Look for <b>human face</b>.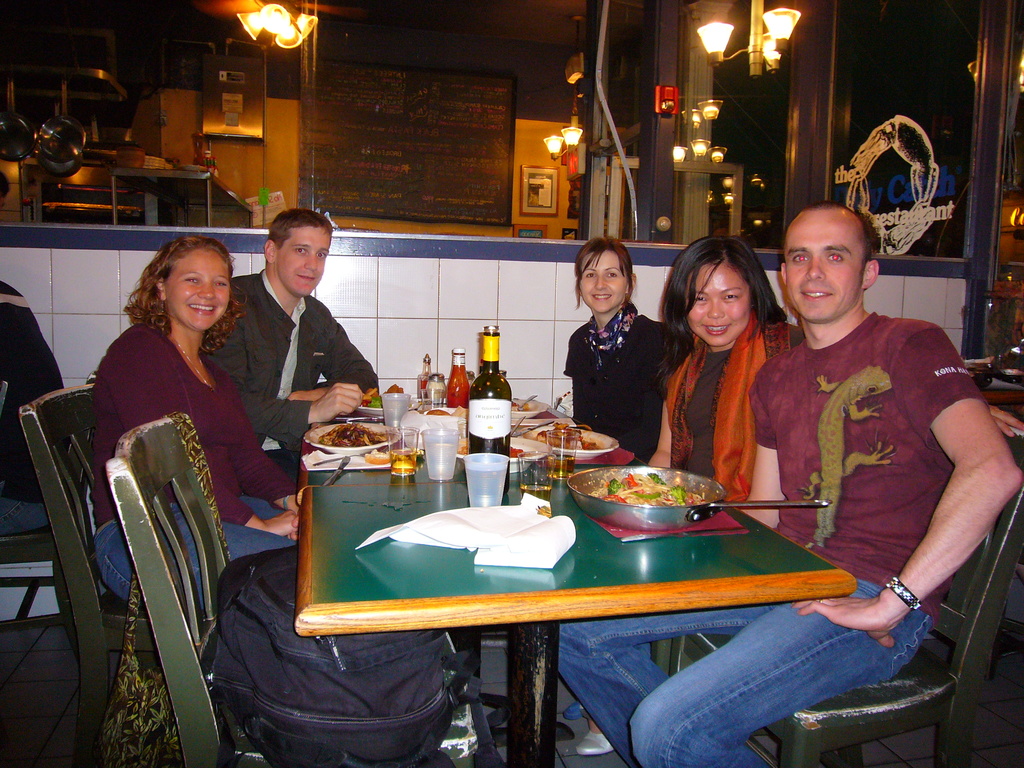
Found: (x1=282, y1=225, x2=340, y2=294).
